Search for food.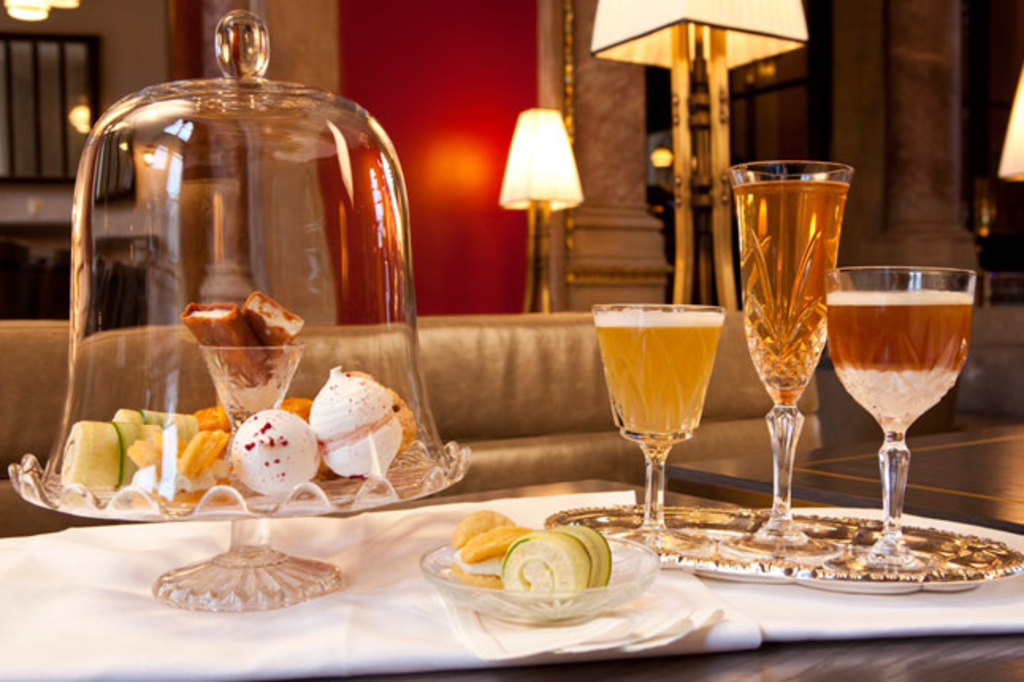
Found at box(179, 303, 269, 390).
